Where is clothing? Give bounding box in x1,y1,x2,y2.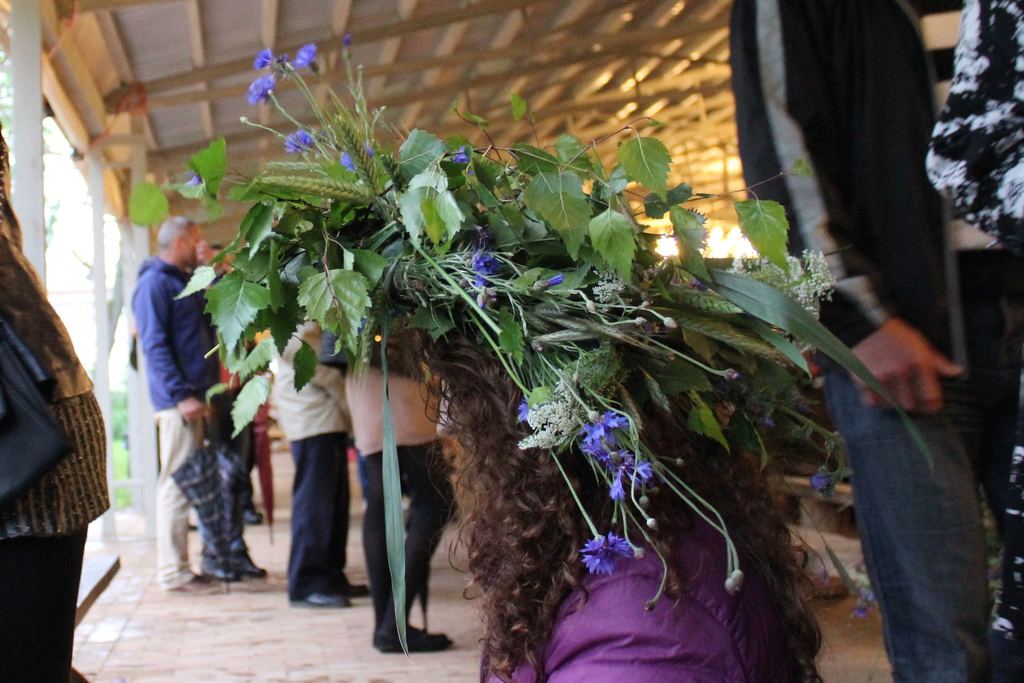
271,315,353,586.
